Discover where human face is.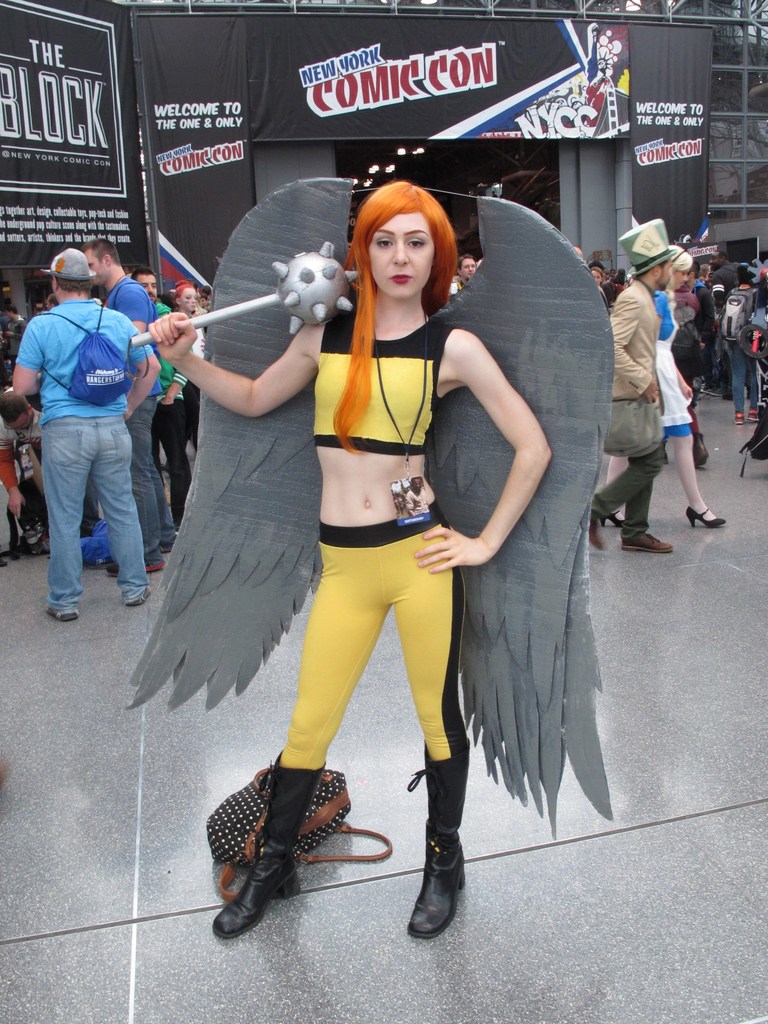
Discovered at (x1=660, y1=257, x2=673, y2=290).
